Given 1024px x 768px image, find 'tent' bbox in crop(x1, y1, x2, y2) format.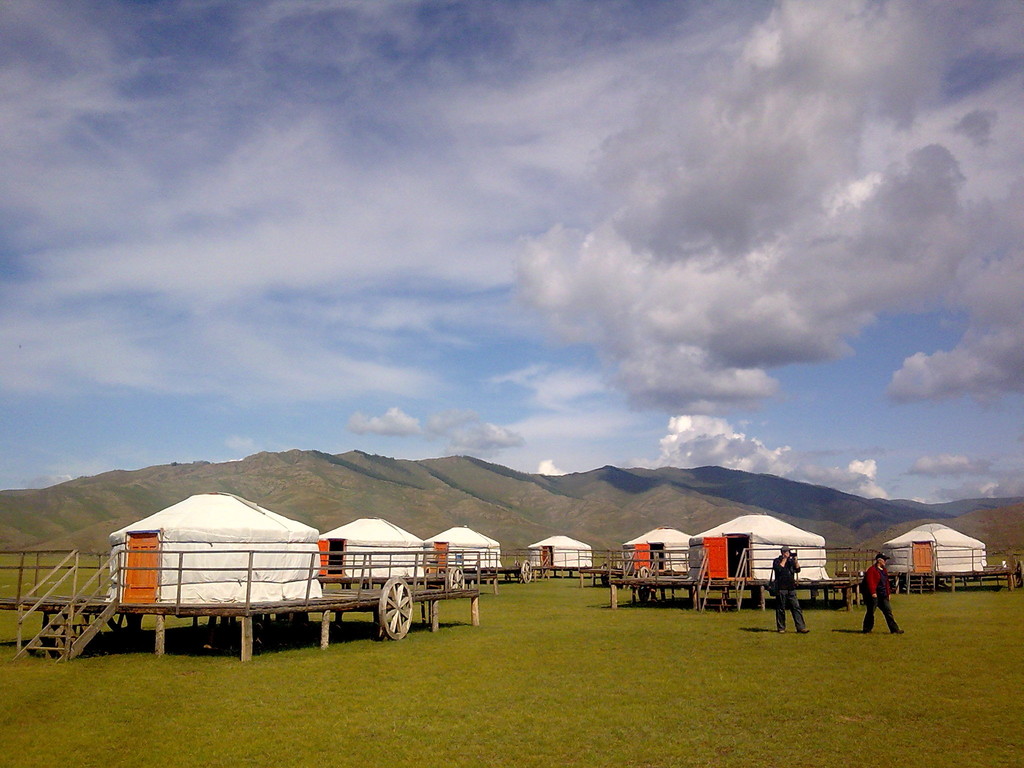
crop(106, 488, 319, 604).
